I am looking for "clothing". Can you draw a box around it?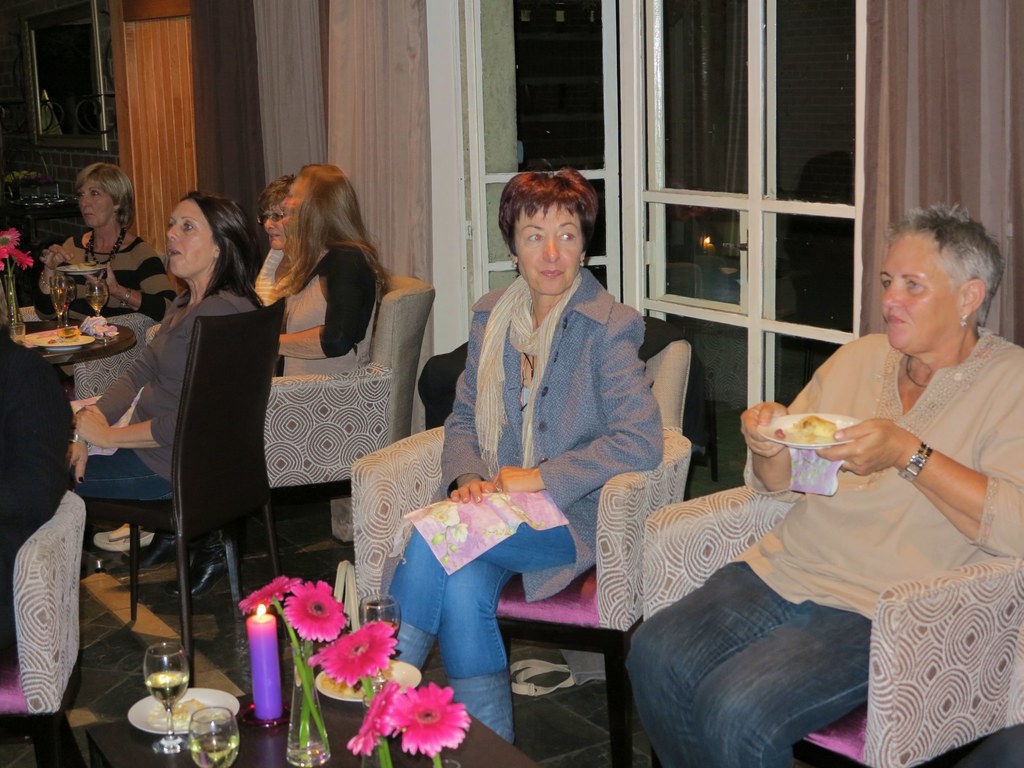
Sure, the bounding box is bbox(0, 326, 76, 666).
